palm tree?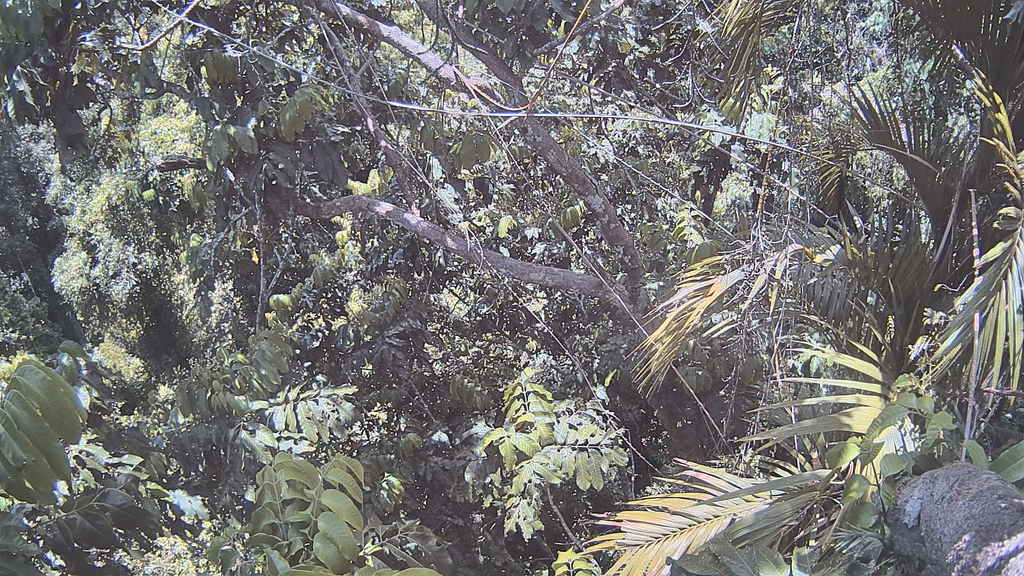
583 0 1023 575
